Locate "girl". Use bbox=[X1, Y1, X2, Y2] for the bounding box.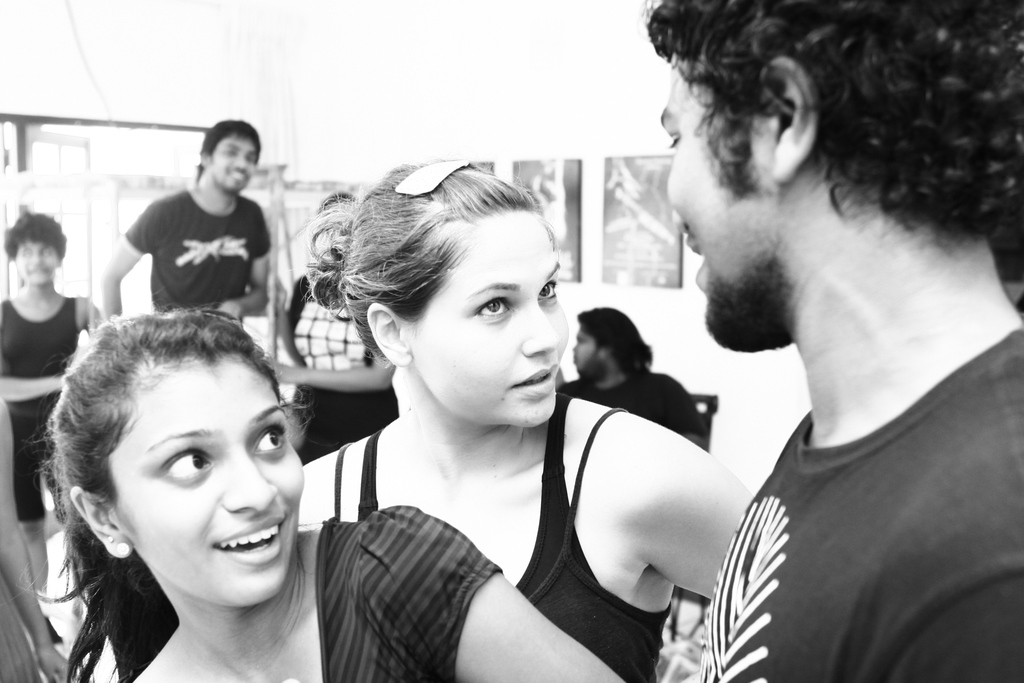
bbox=[18, 304, 625, 682].
